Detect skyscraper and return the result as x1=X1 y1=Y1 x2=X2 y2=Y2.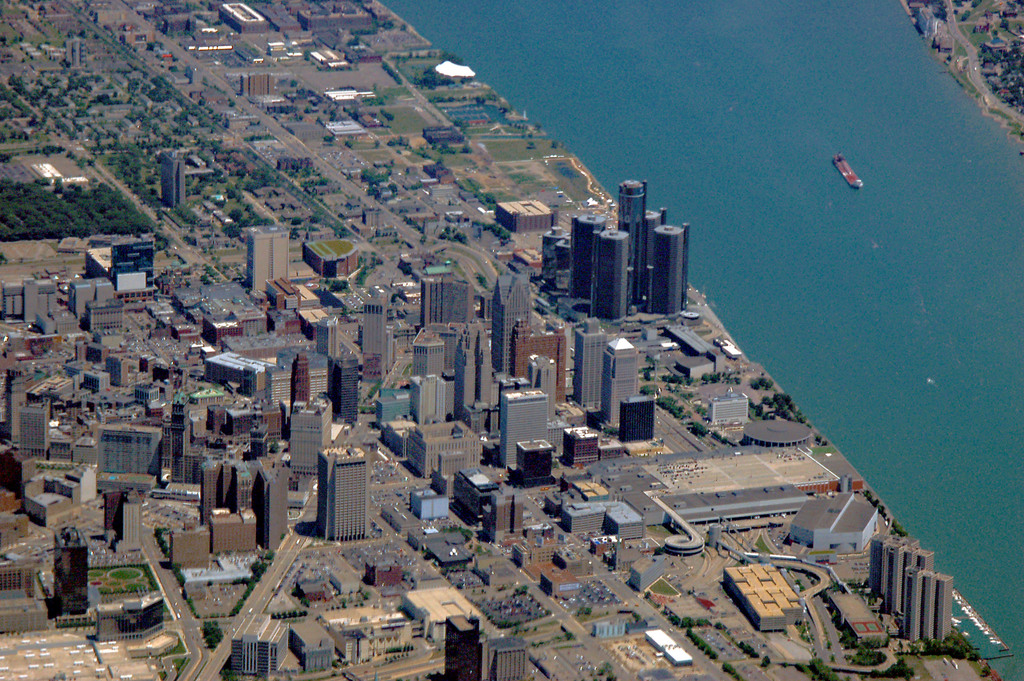
x1=213 y1=354 x2=284 y2=407.
